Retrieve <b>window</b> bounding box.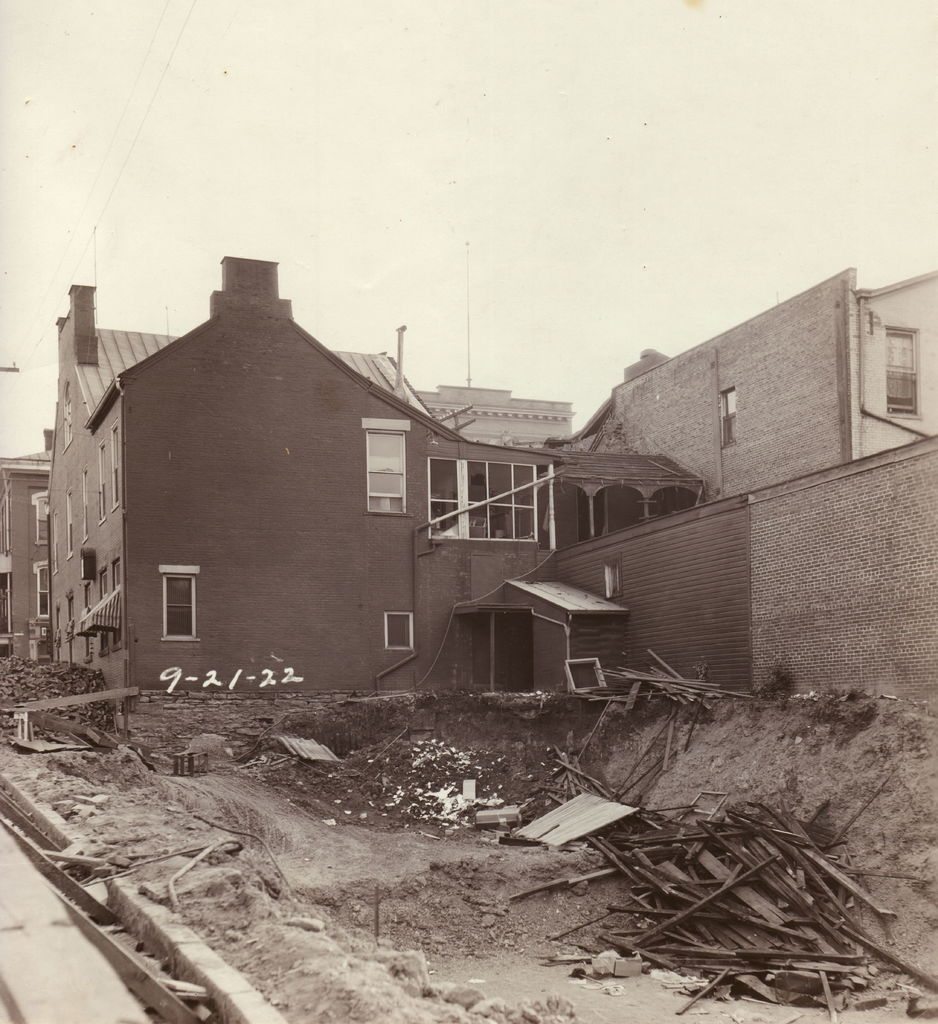
Bounding box: bbox=[28, 490, 50, 545].
